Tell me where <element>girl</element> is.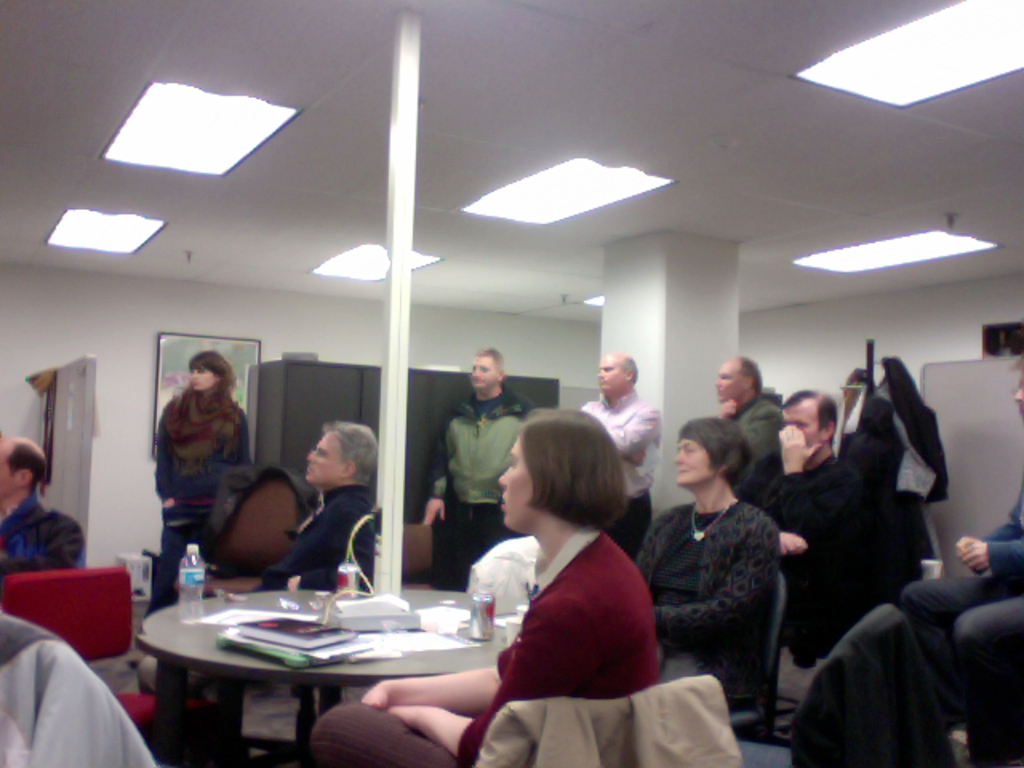
<element>girl</element> is at {"left": 310, "top": 406, "right": 666, "bottom": 766}.
